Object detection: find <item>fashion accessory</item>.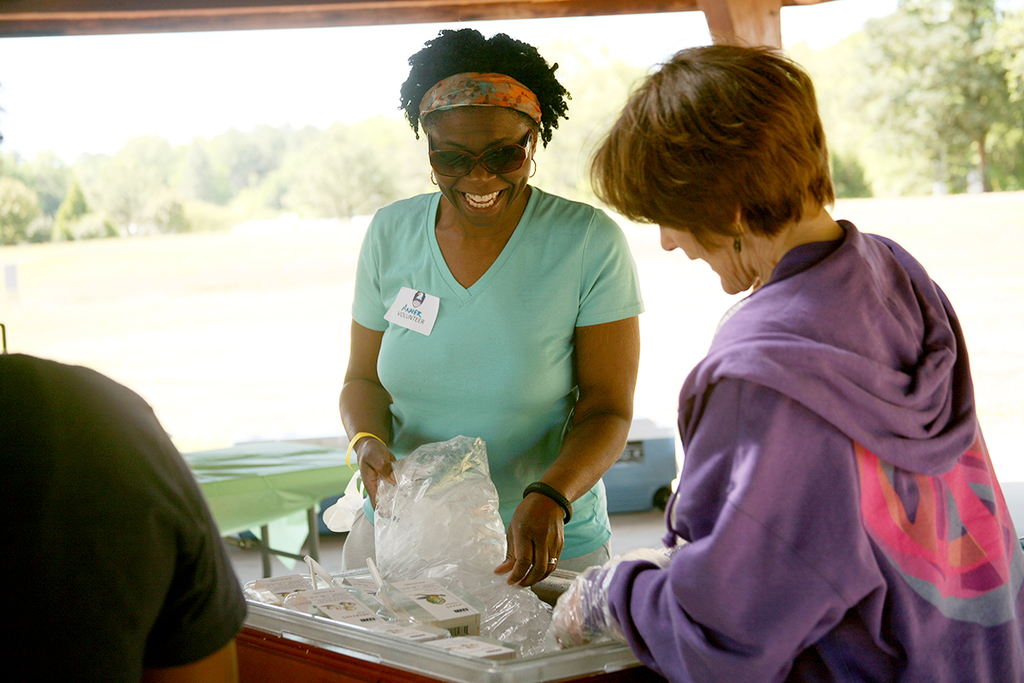
detection(417, 70, 544, 122).
